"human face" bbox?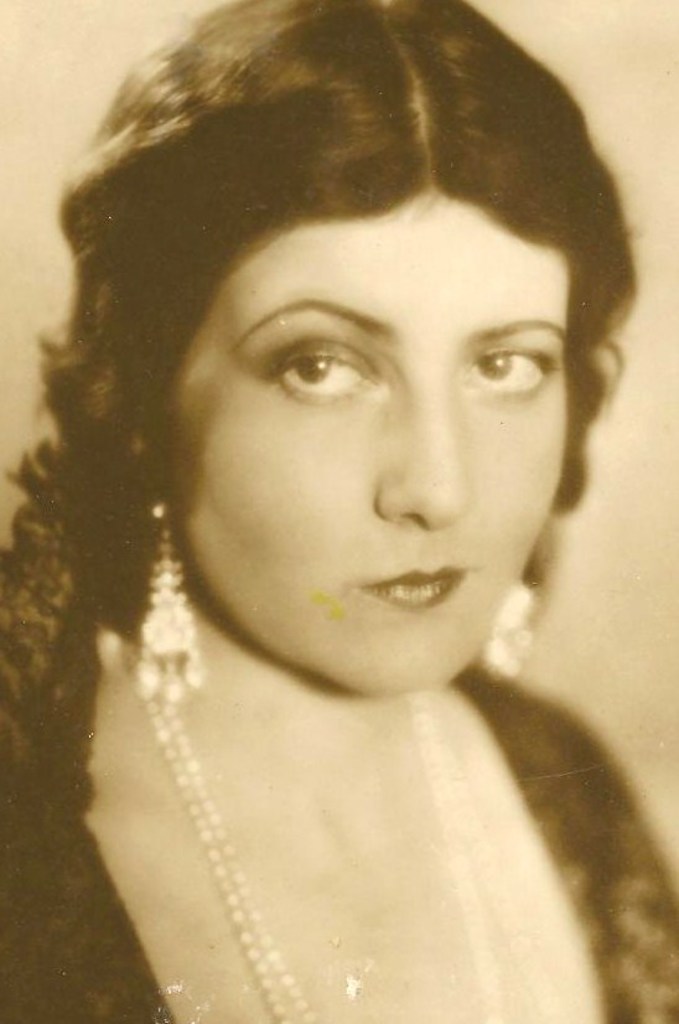
[165,193,567,692]
